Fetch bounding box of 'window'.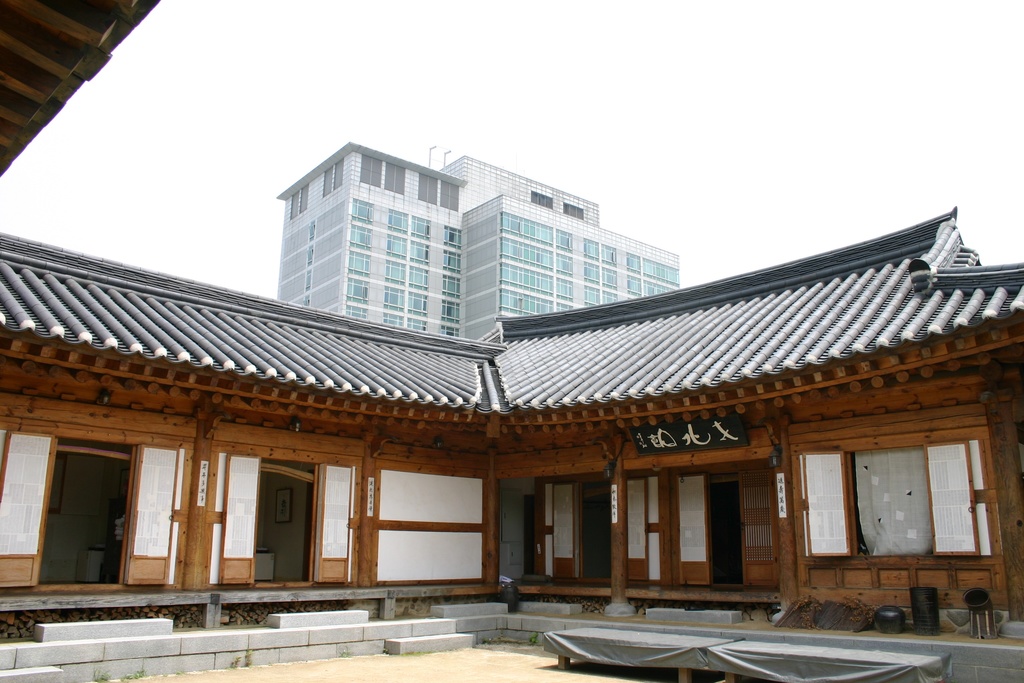
Bbox: bbox(380, 310, 406, 327).
